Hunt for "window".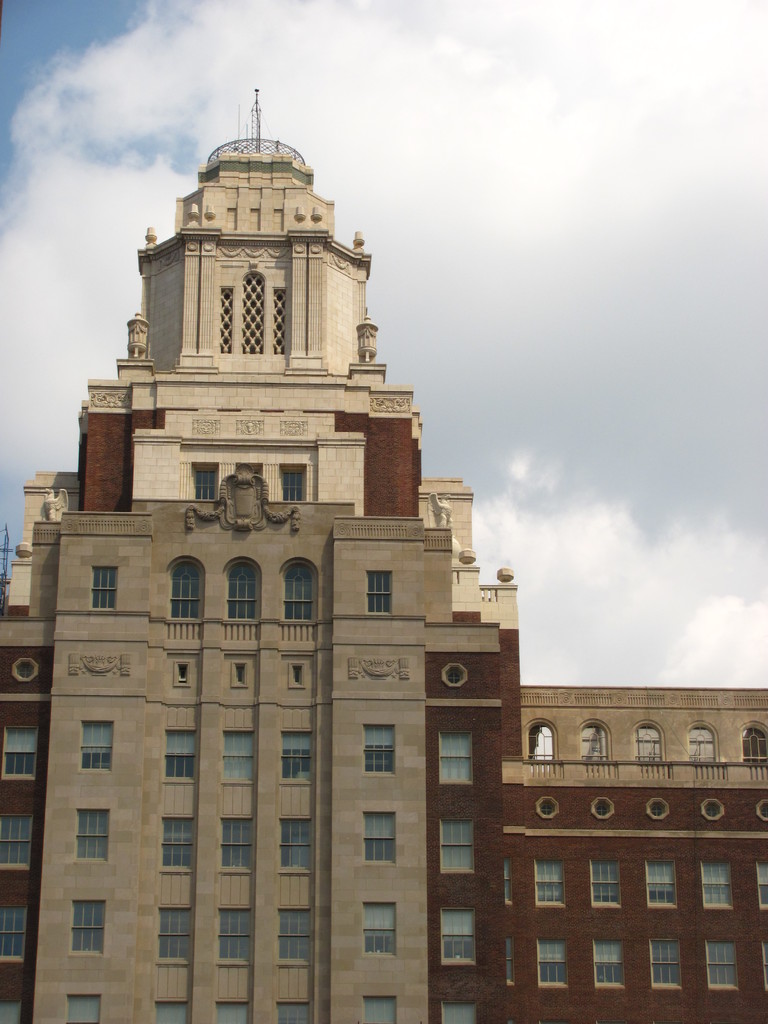
Hunted down at box=[0, 814, 38, 868].
